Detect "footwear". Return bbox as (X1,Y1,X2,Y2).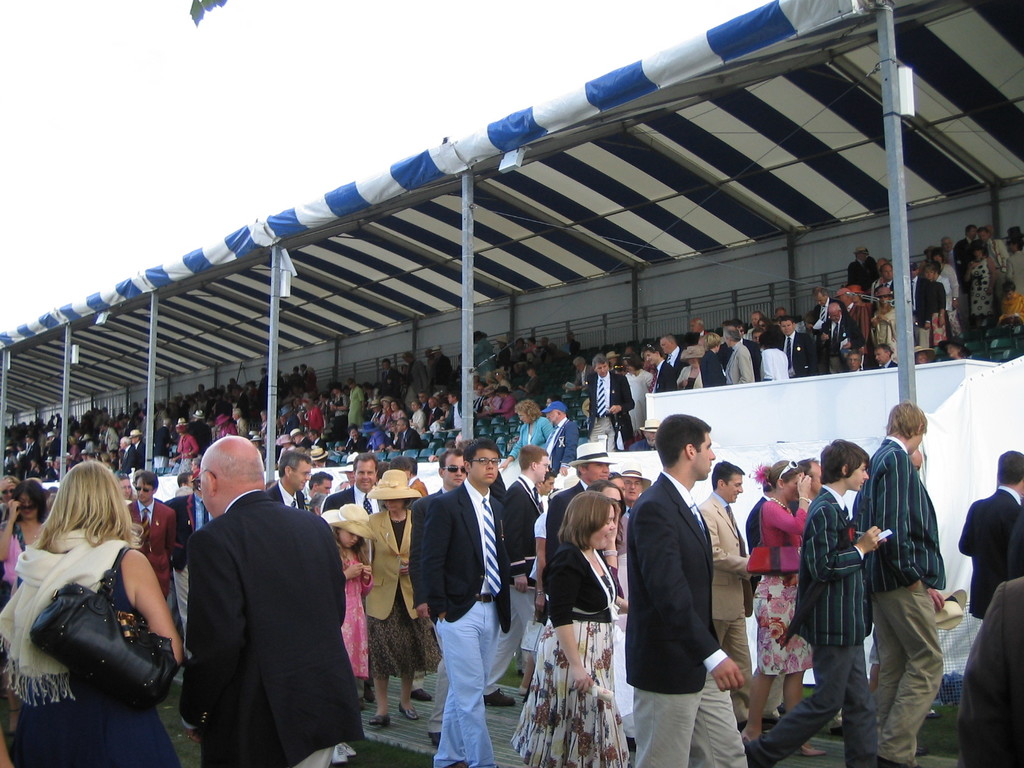
(918,743,925,753).
